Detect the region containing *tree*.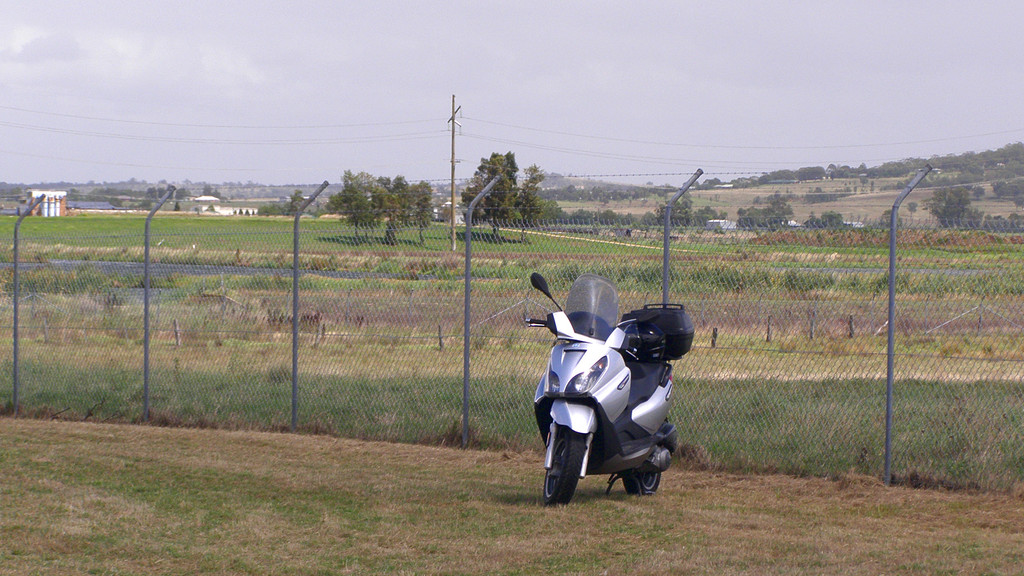
[989,176,1006,198].
